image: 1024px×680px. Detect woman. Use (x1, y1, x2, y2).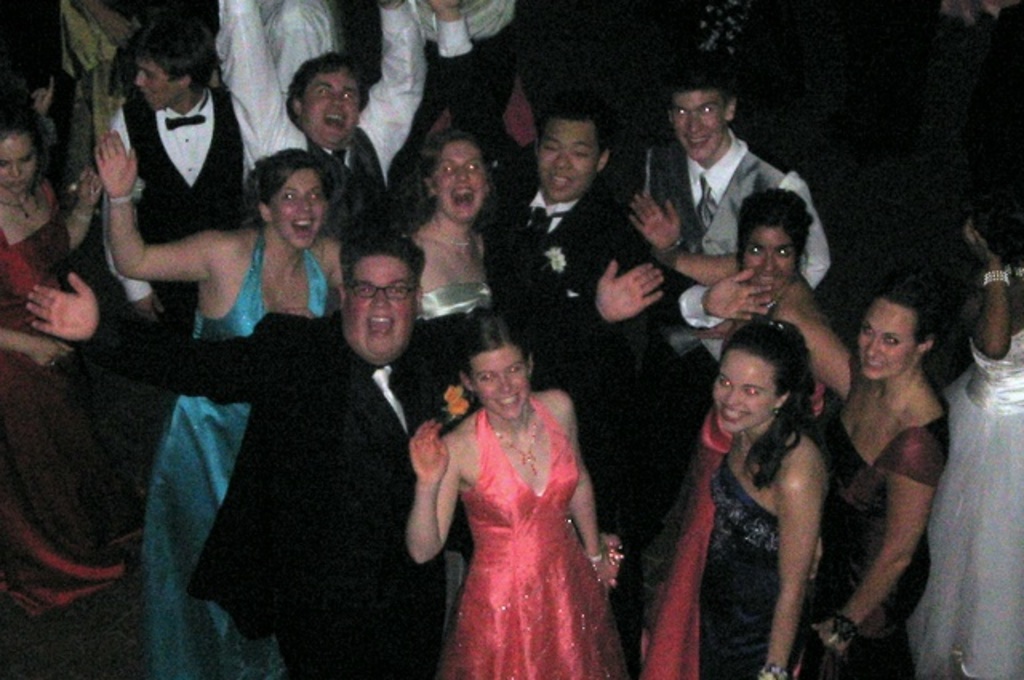
(637, 187, 850, 678).
